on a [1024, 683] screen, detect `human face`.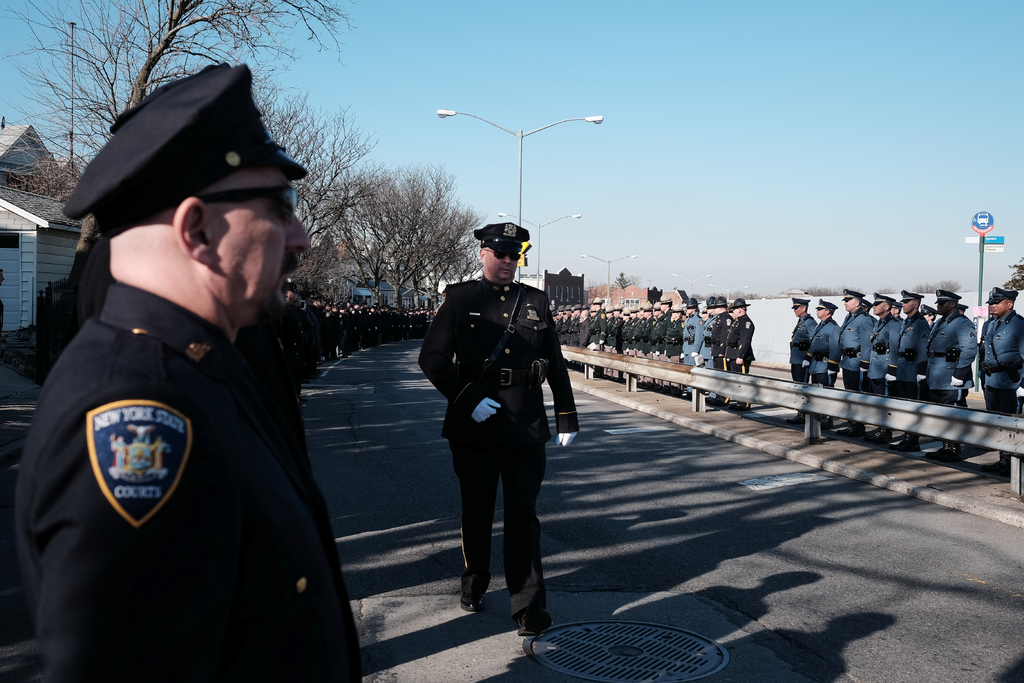
[993,299,1007,316].
